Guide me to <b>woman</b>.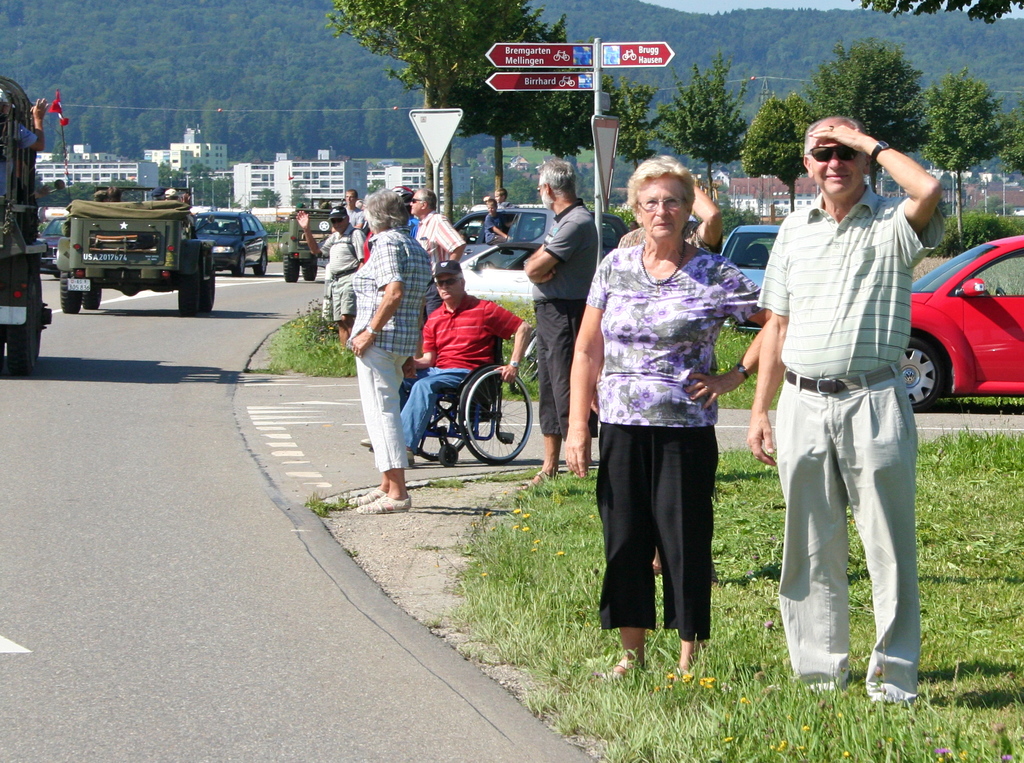
Guidance: {"x1": 585, "y1": 156, "x2": 761, "y2": 677}.
